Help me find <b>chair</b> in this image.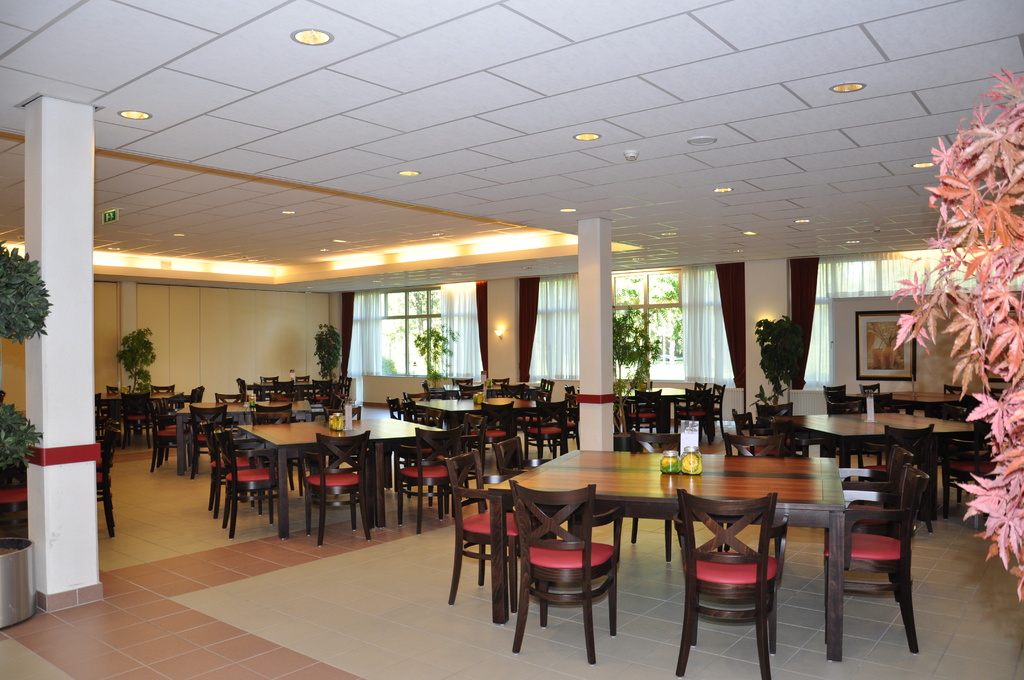
Found it: <region>943, 387, 965, 391</region>.
